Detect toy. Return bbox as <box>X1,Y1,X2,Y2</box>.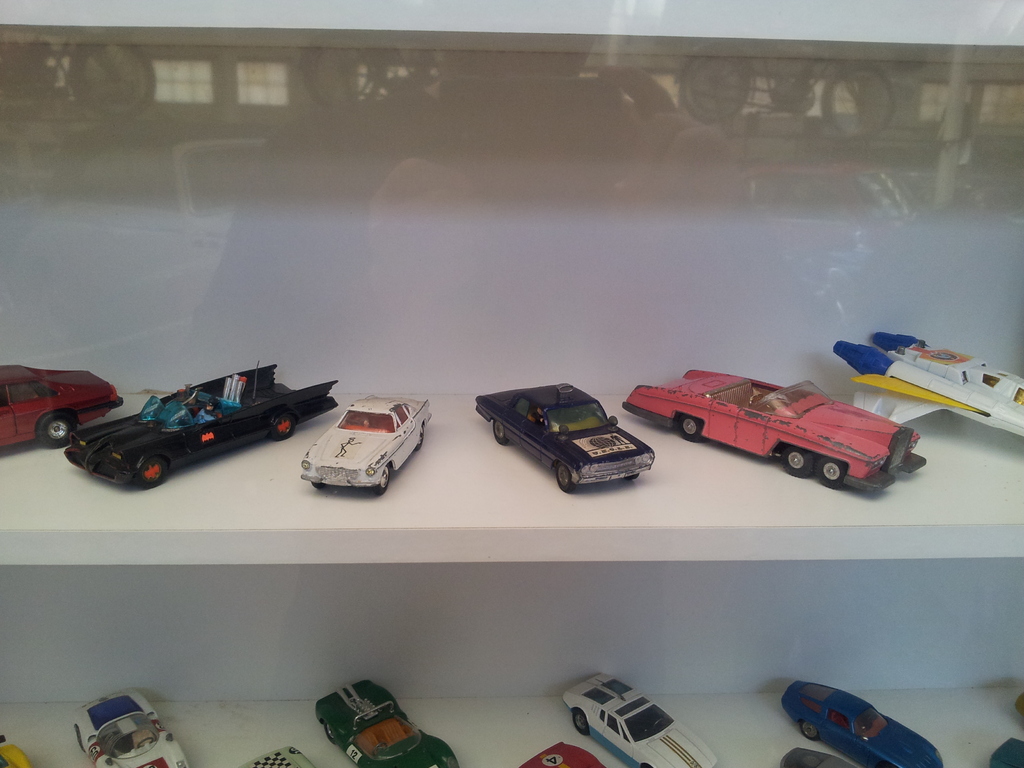
<box>300,394,429,497</box>.
